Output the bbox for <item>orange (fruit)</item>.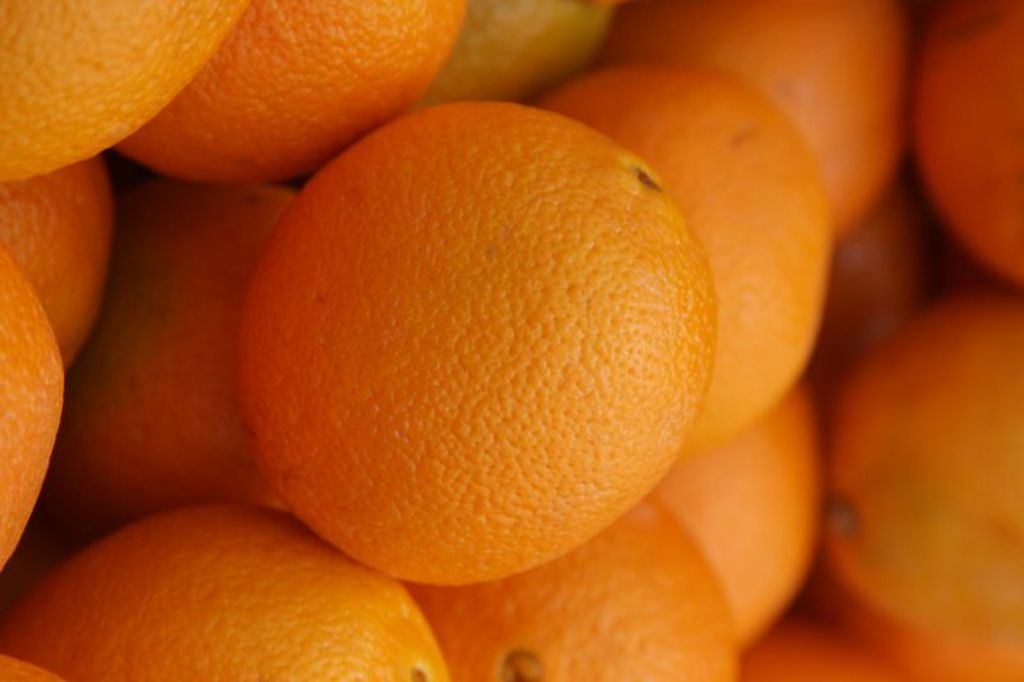
<bbox>120, 0, 462, 193</bbox>.
